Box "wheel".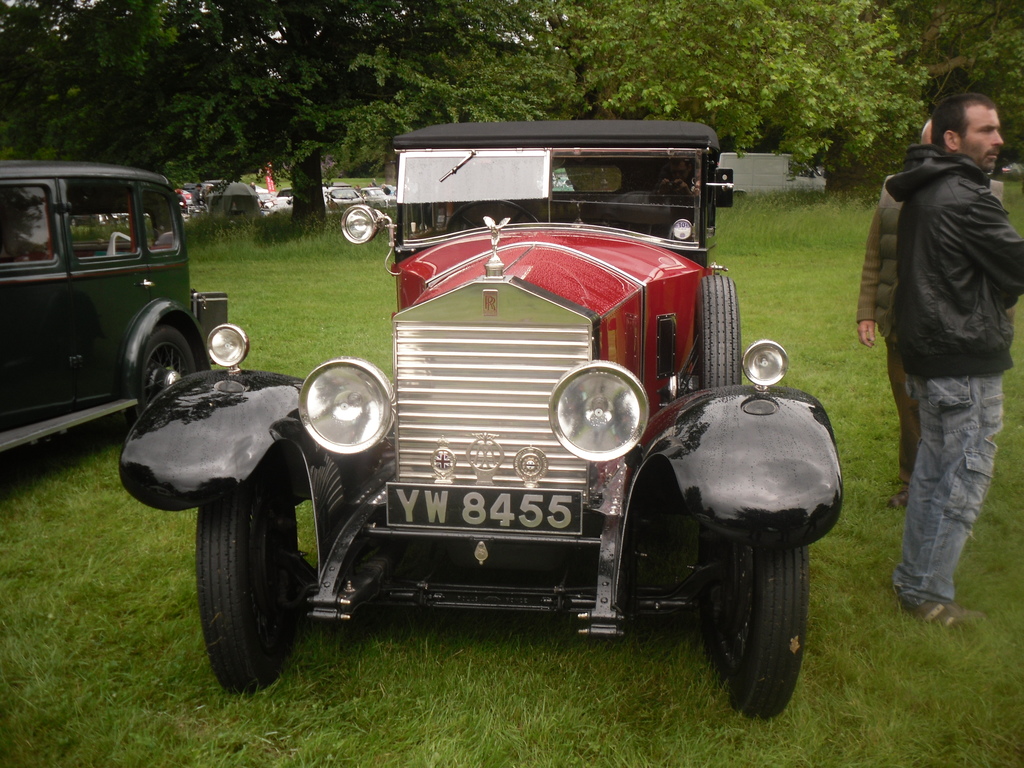
left=116, top=323, right=200, bottom=436.
